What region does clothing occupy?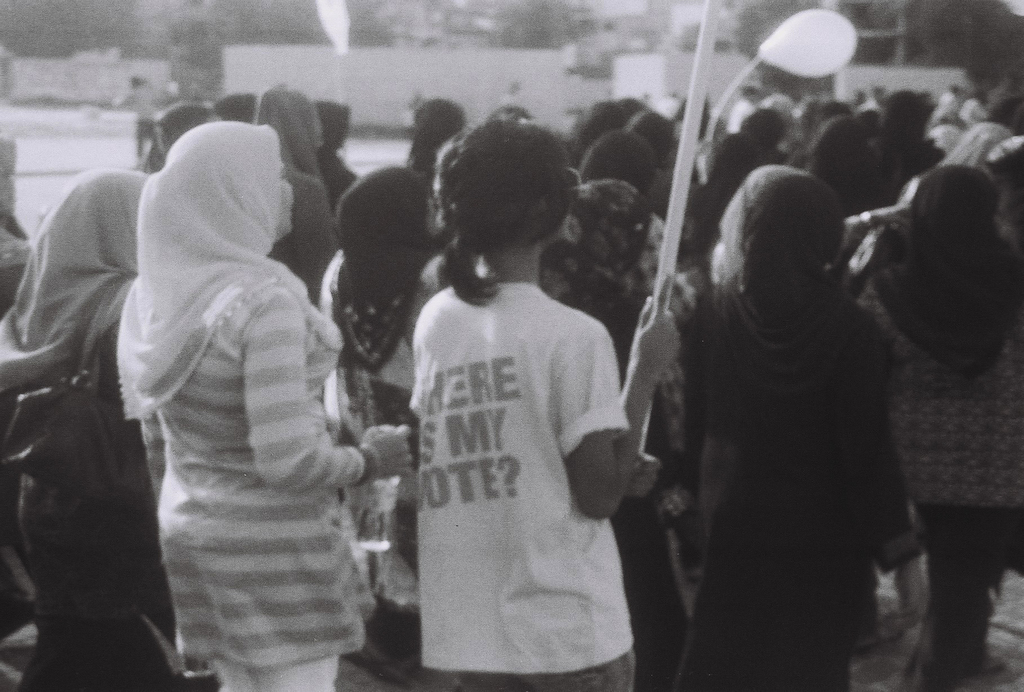
<bbox>691, 274, 934, 691</bbox>.
